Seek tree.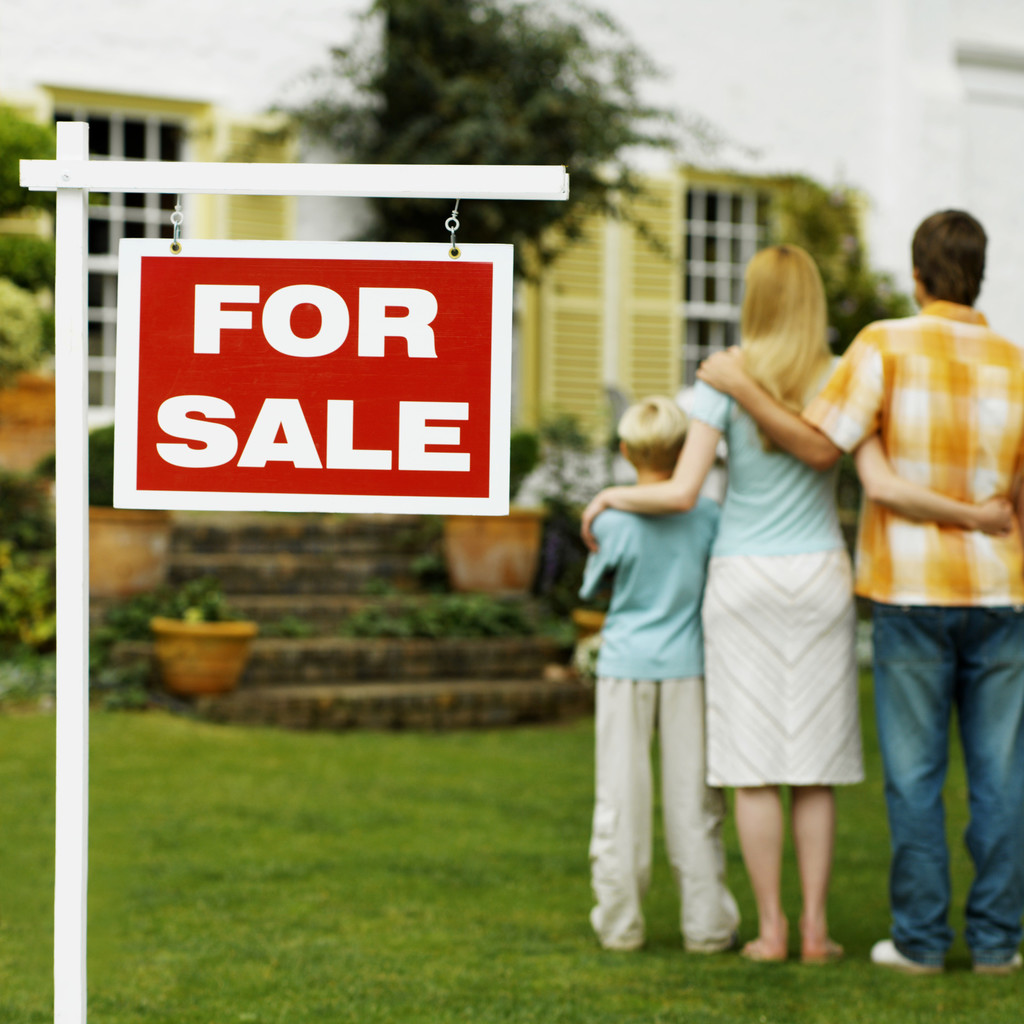
0/102/61/371.
